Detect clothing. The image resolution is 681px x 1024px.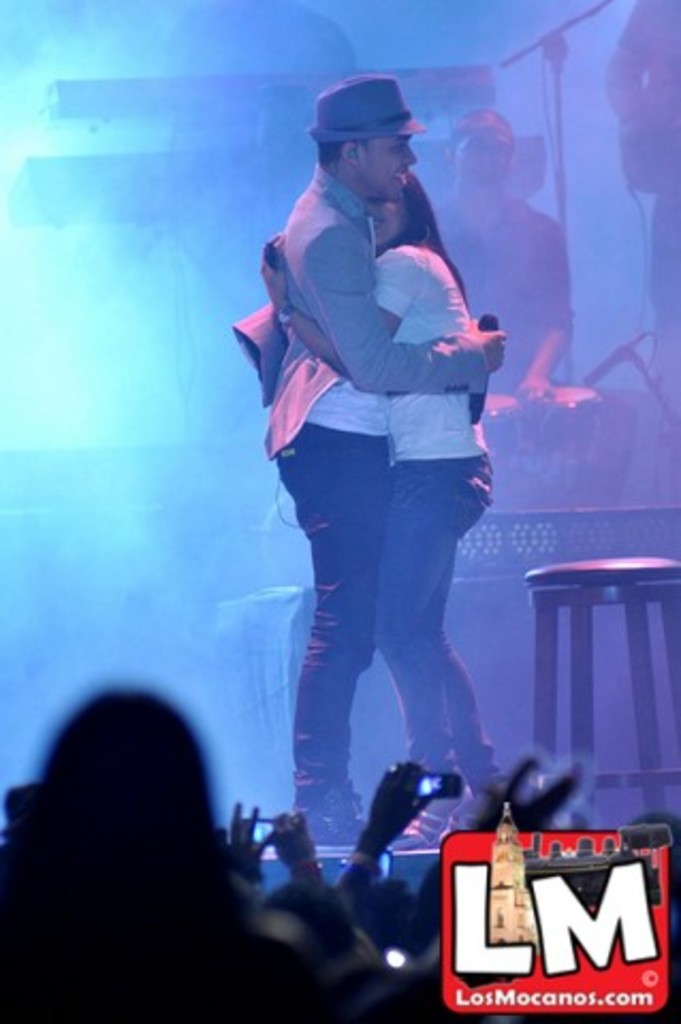
x1=233 y1=130 x2=474 y2=817.
